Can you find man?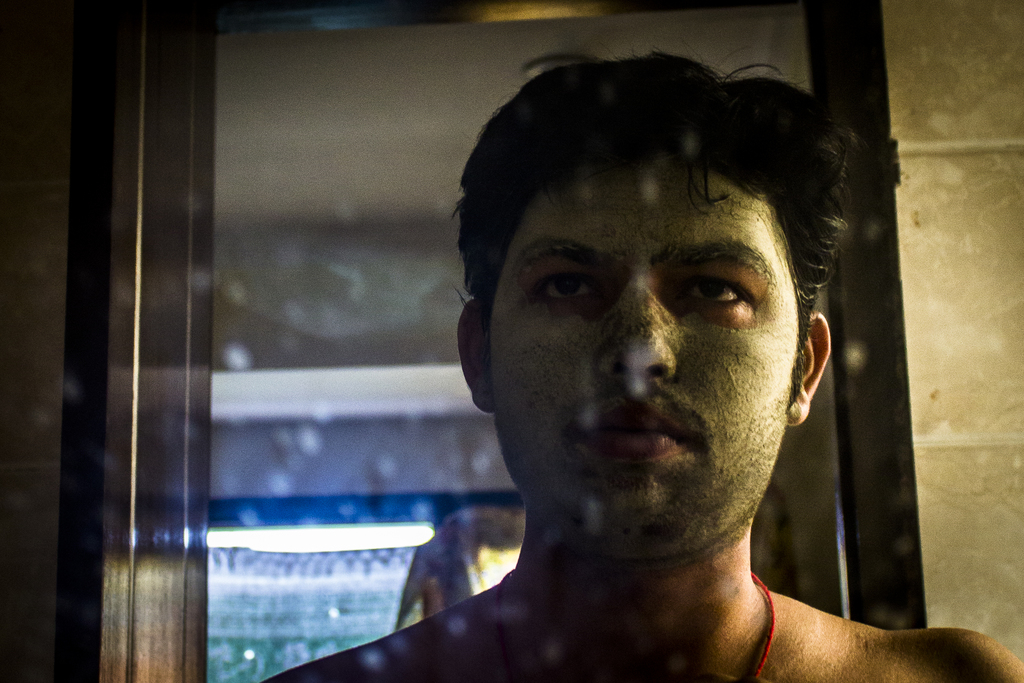
Yes, bounding box: (301, 59, 986, 682).
